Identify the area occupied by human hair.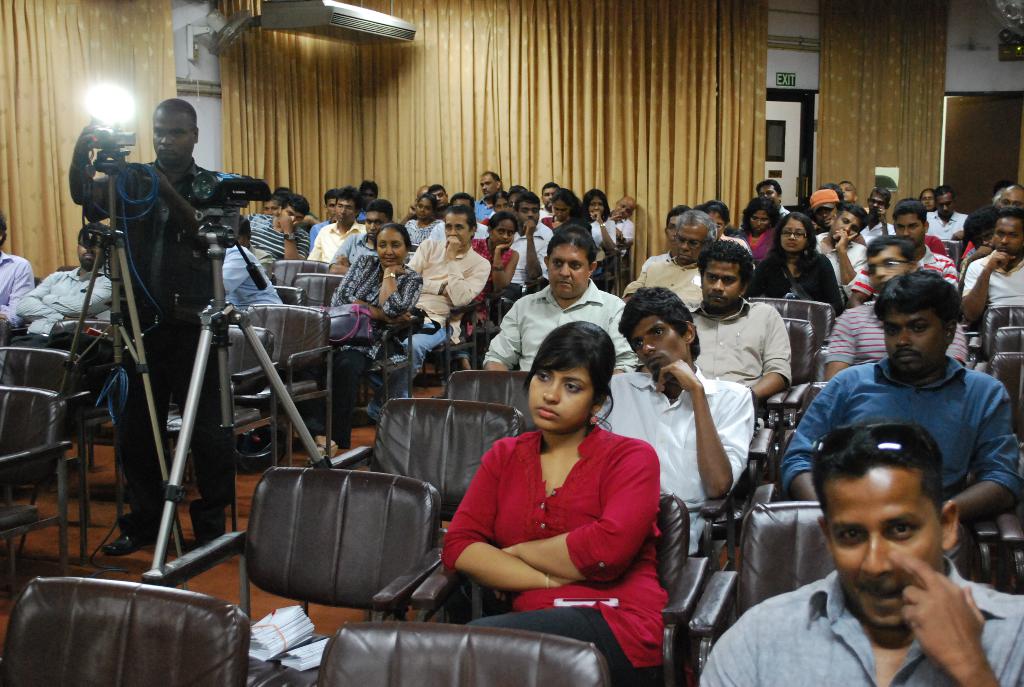
Area: [left=668, top=203, right=690, bottom=232].
